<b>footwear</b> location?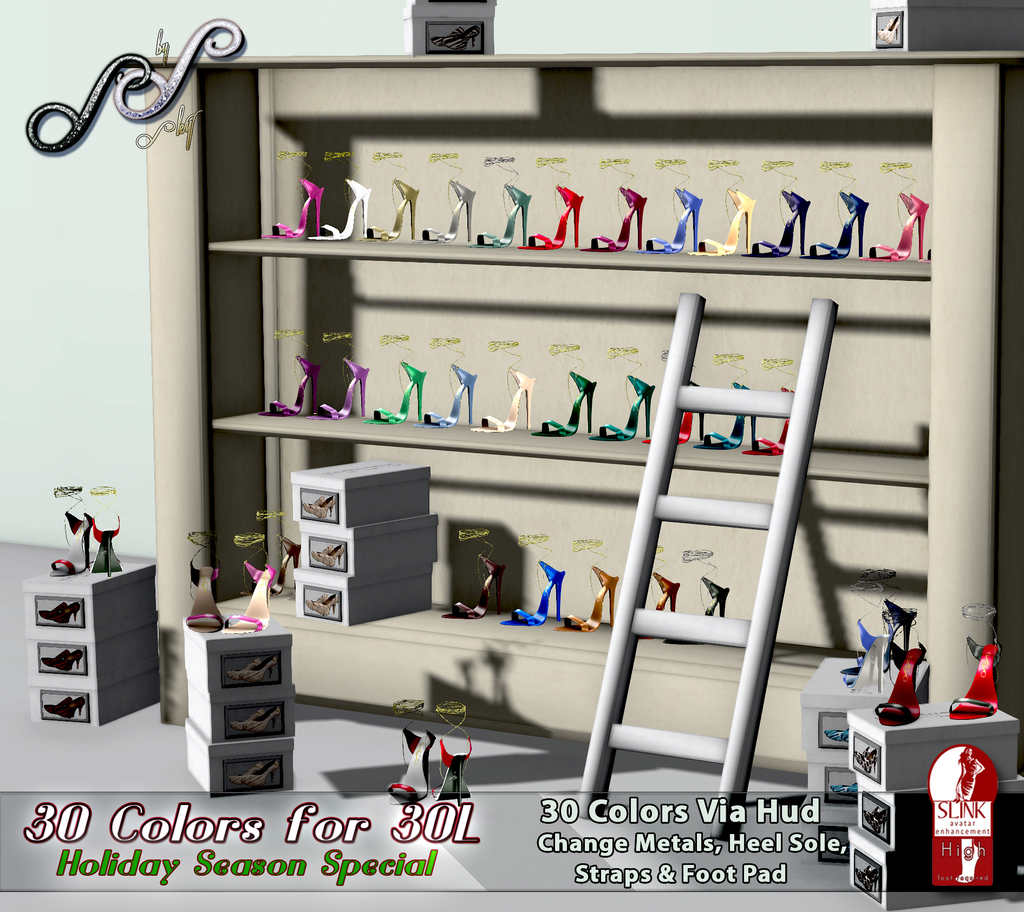
left=580, top=152, right=645, bottom=251
